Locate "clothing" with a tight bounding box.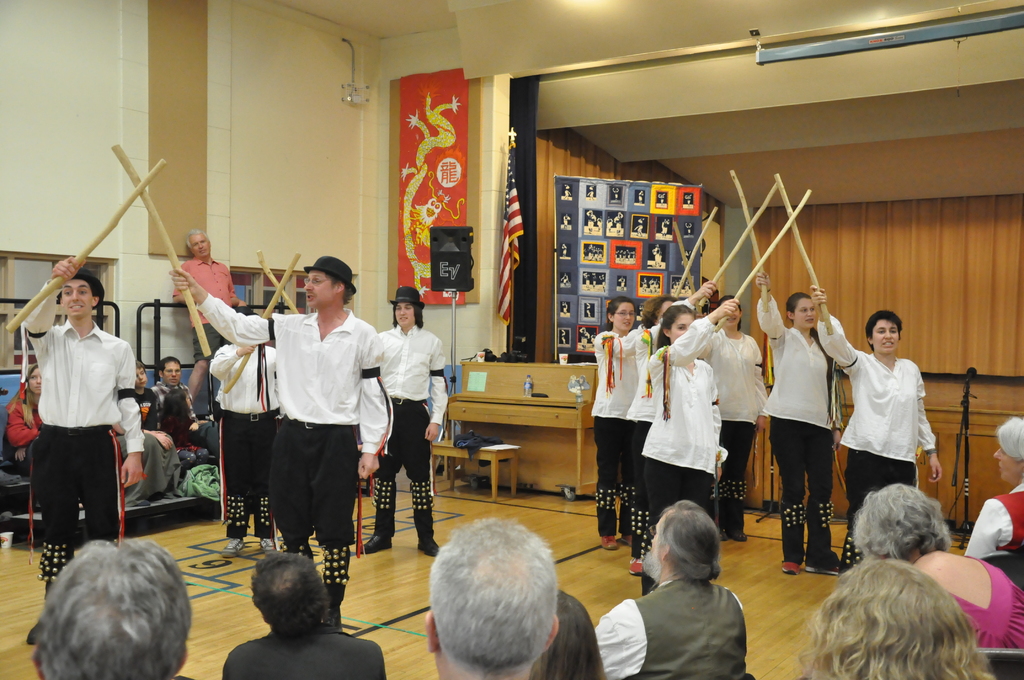
<box>208,342,283,537</box>.
